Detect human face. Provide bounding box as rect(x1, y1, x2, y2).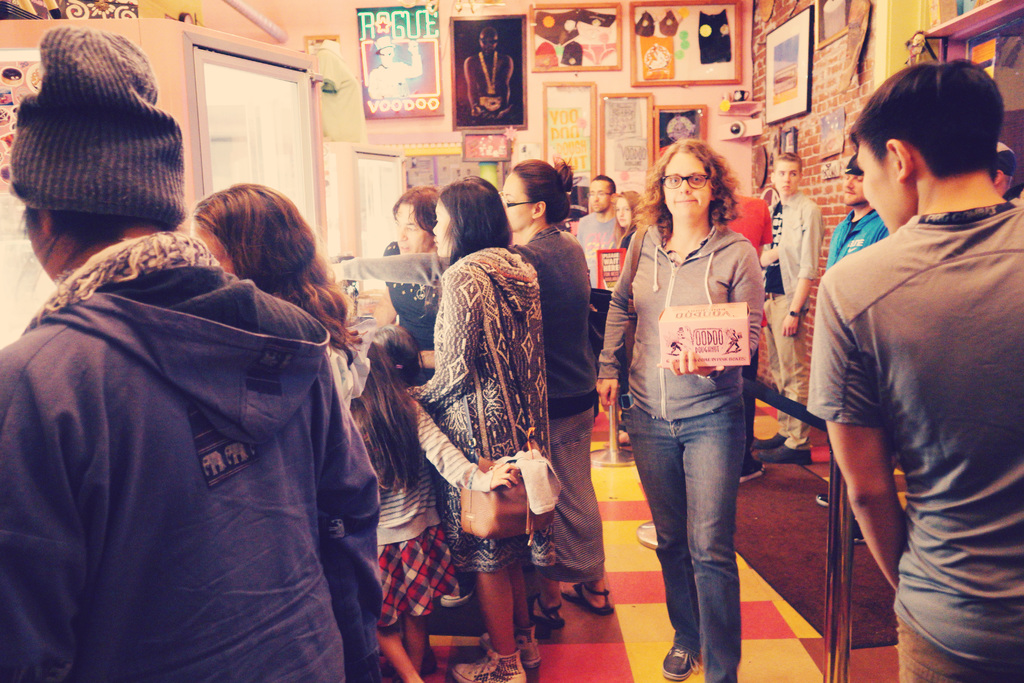
rect(845, 174, 862, 202).
